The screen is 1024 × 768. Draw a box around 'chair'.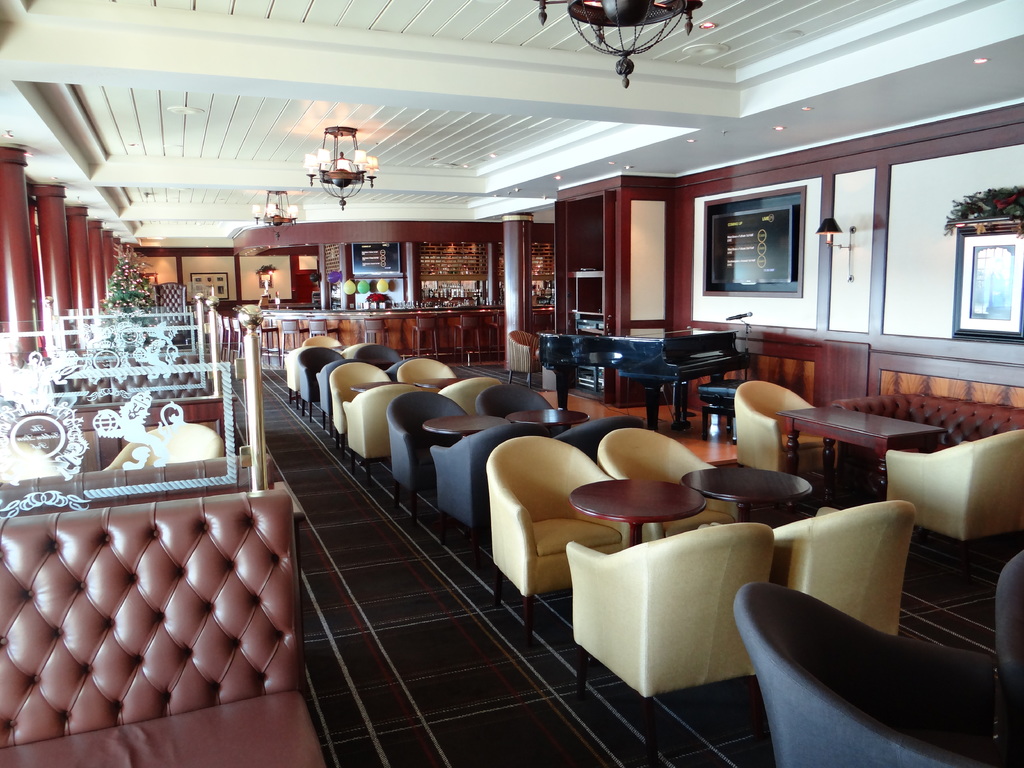
259,314,283,364.
